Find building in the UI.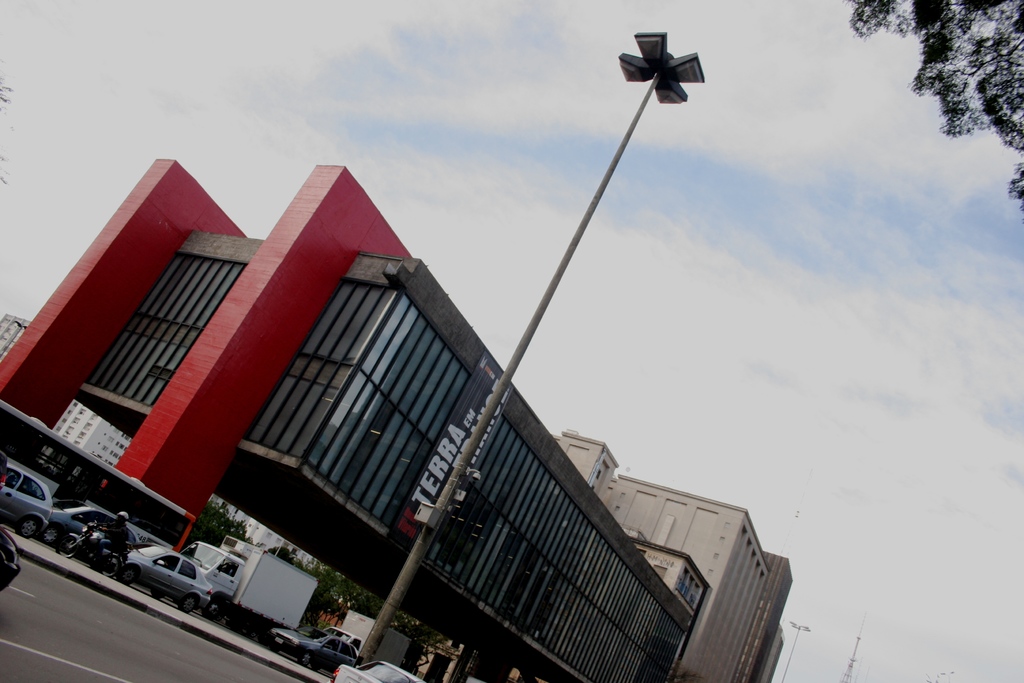
UI element at detection(550, 431, 796, 682).
